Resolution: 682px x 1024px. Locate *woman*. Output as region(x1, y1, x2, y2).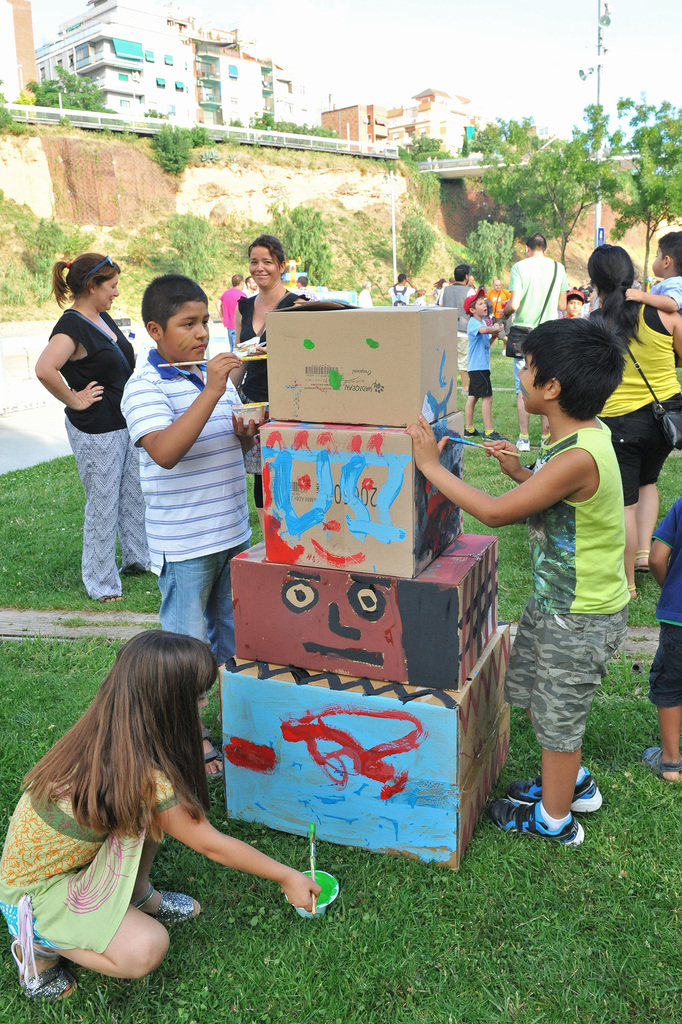
region(26, 246, 159, 621).
